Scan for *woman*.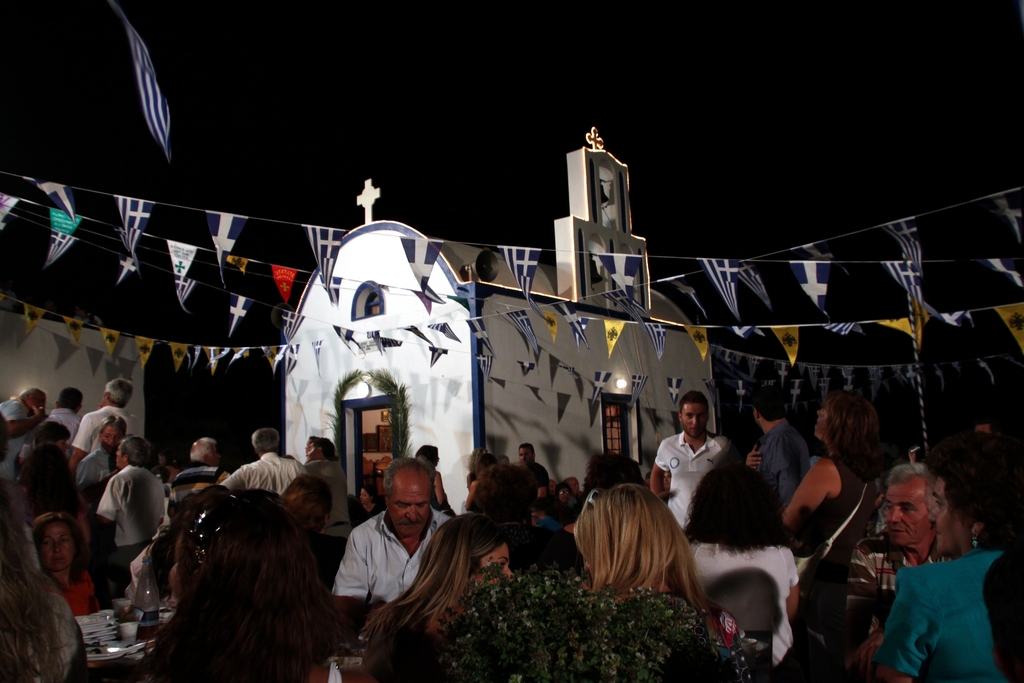
Scan result: locate(683, 457, 804, 680).
